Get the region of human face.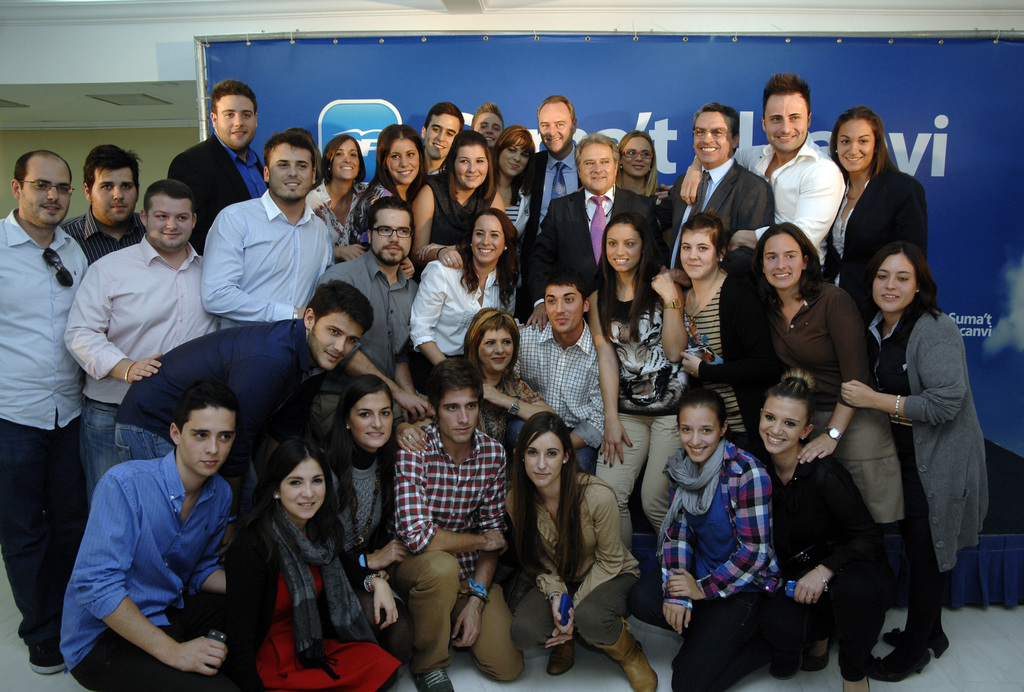
(620,134,652,177).
